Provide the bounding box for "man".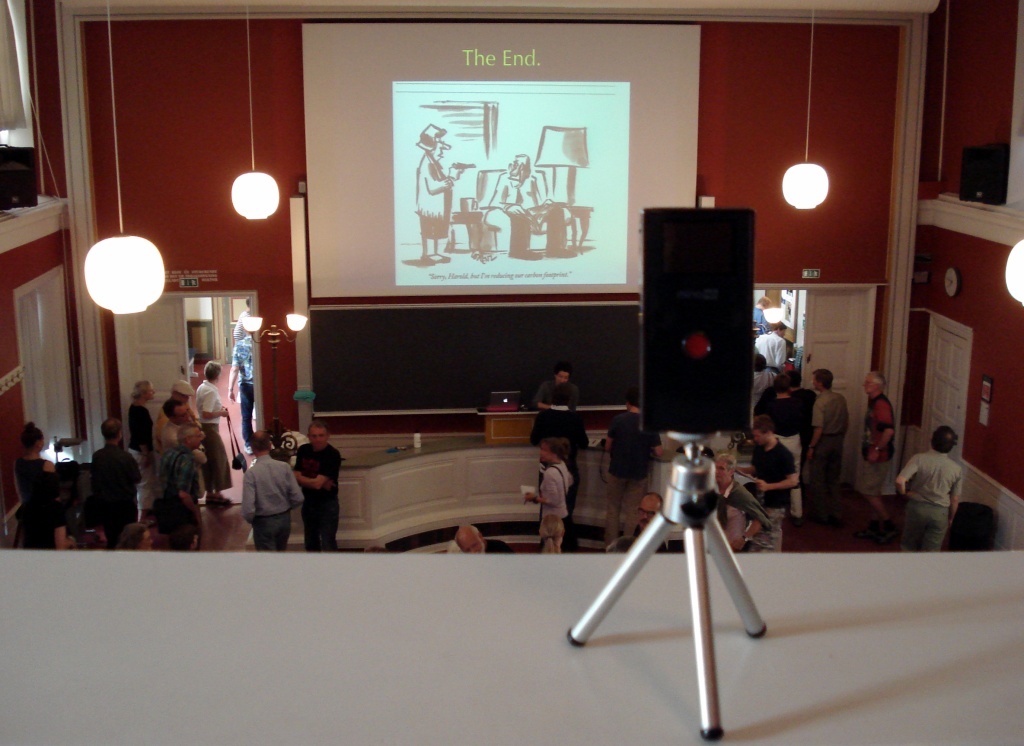
rect(454, 521, 515, 555).
